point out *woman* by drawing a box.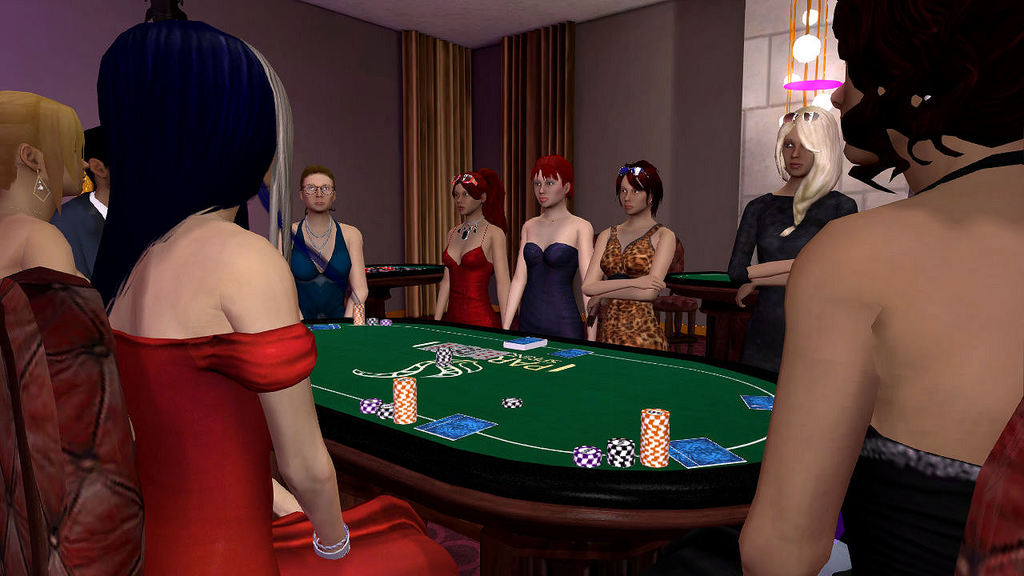
{"x1": 91, "y1": 0, "x2": 462, "y2": 575}.
